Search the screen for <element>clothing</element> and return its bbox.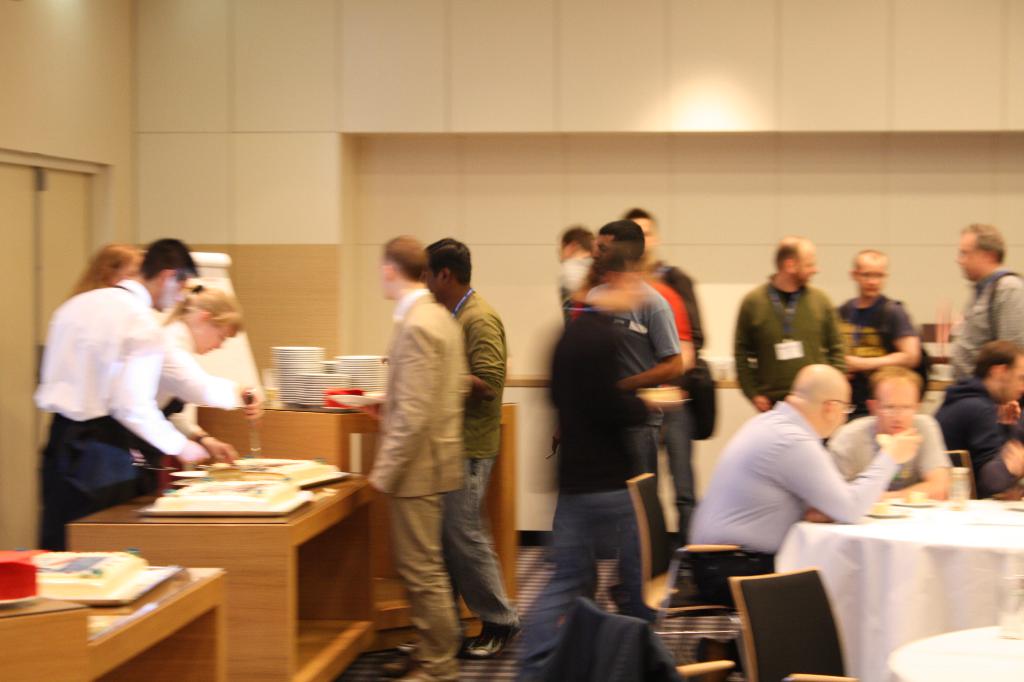
Found: <region>725, 264, 847, 413</region>.
